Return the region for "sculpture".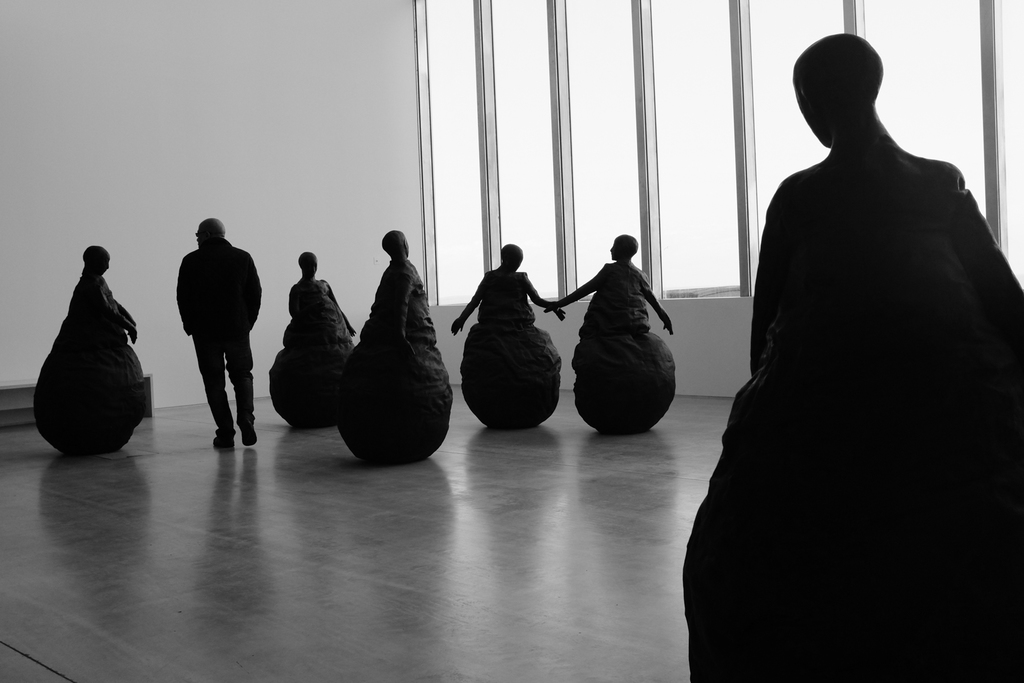
box=[342, 229, 452, 464].
